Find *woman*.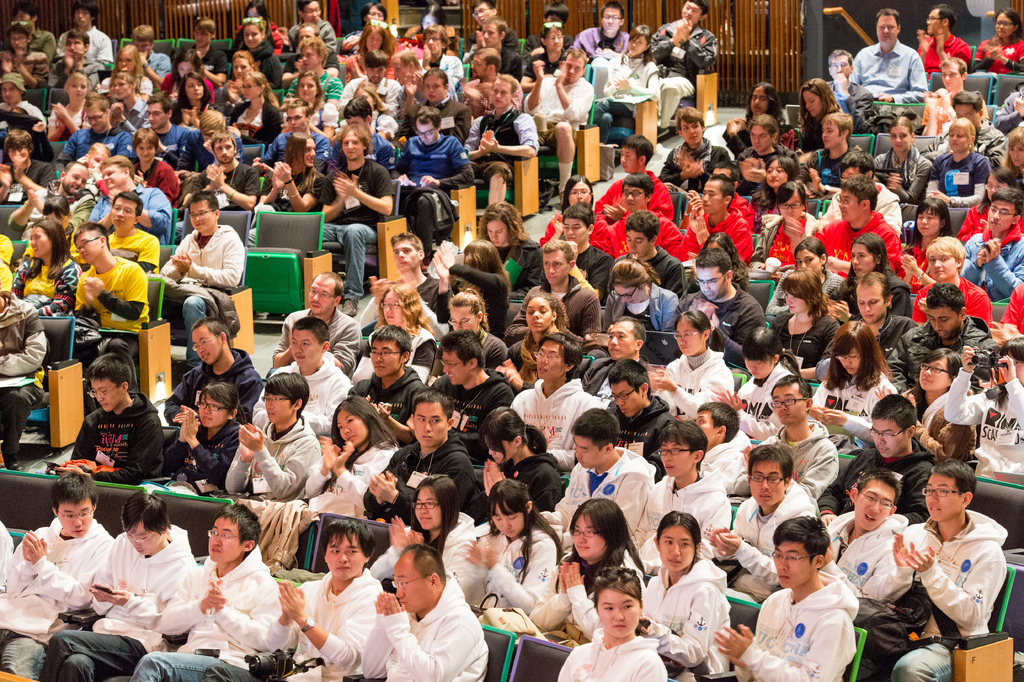
{"left": 738, "top": 76, "right": 803, "bottom": 149}.
